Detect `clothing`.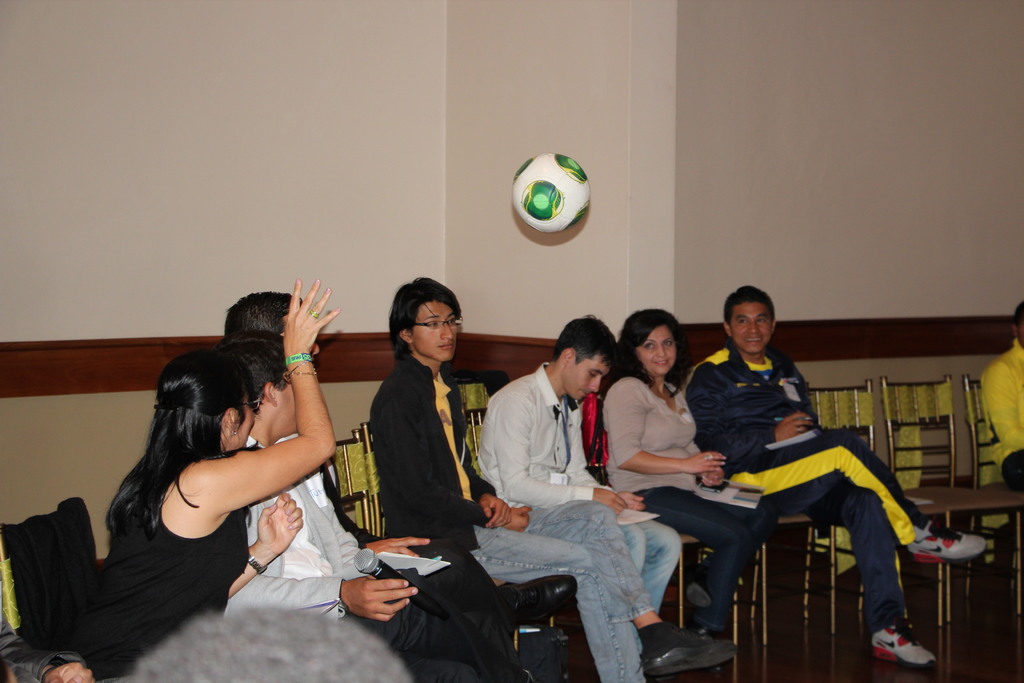
Detected at bbox(278, 475, 508, 680).
